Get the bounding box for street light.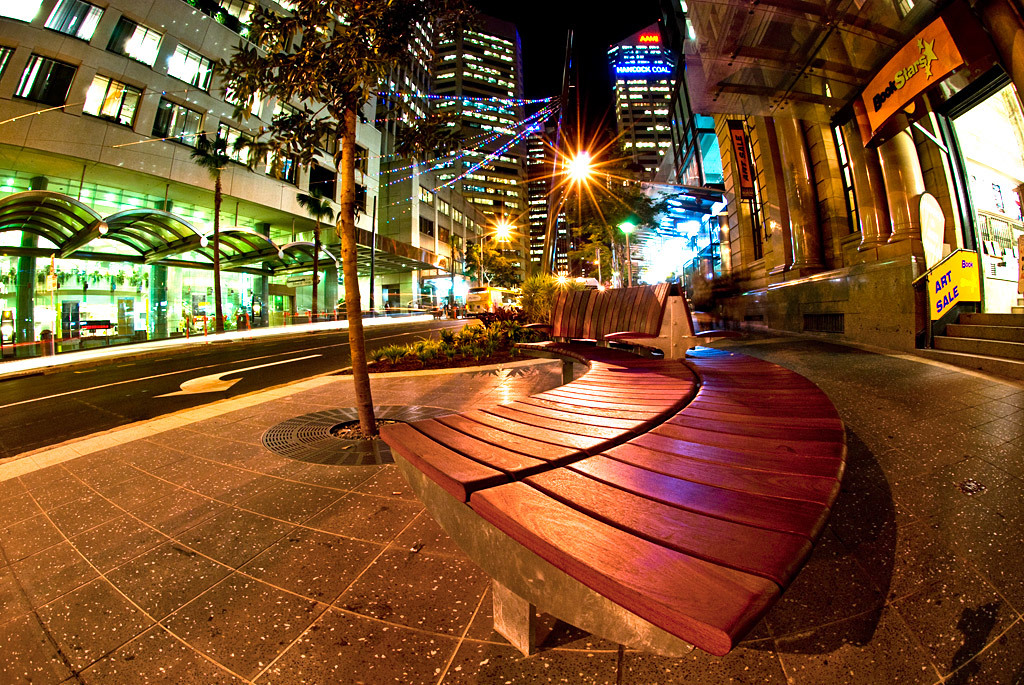
select_region(616, 219, 637, 289).
